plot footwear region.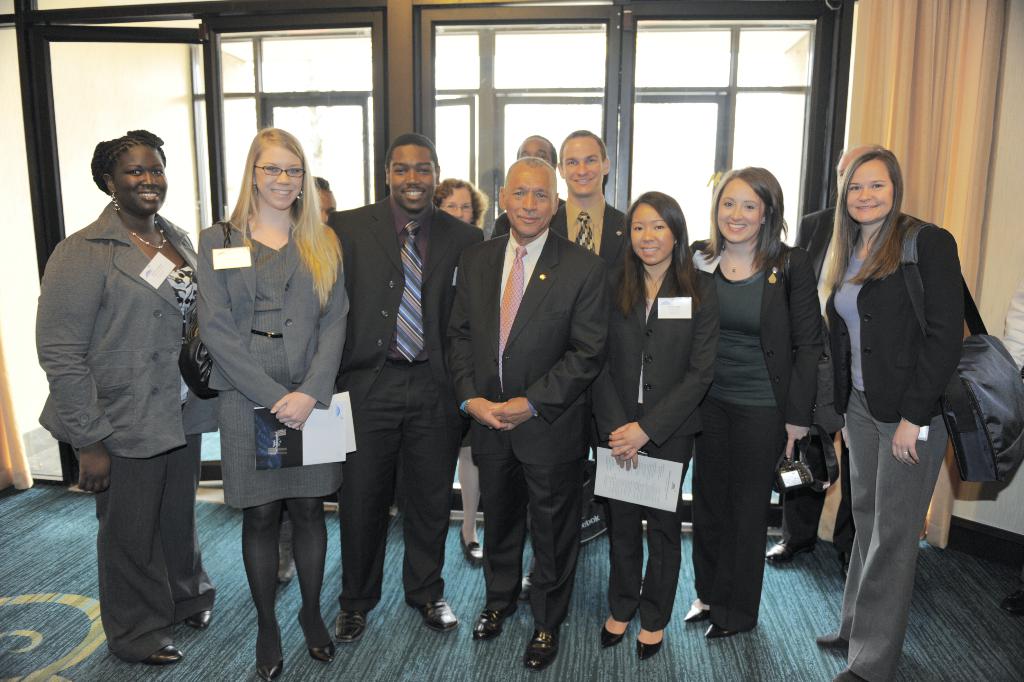
Plotted at x1=334 y1=612 x2=369 y2=640.
